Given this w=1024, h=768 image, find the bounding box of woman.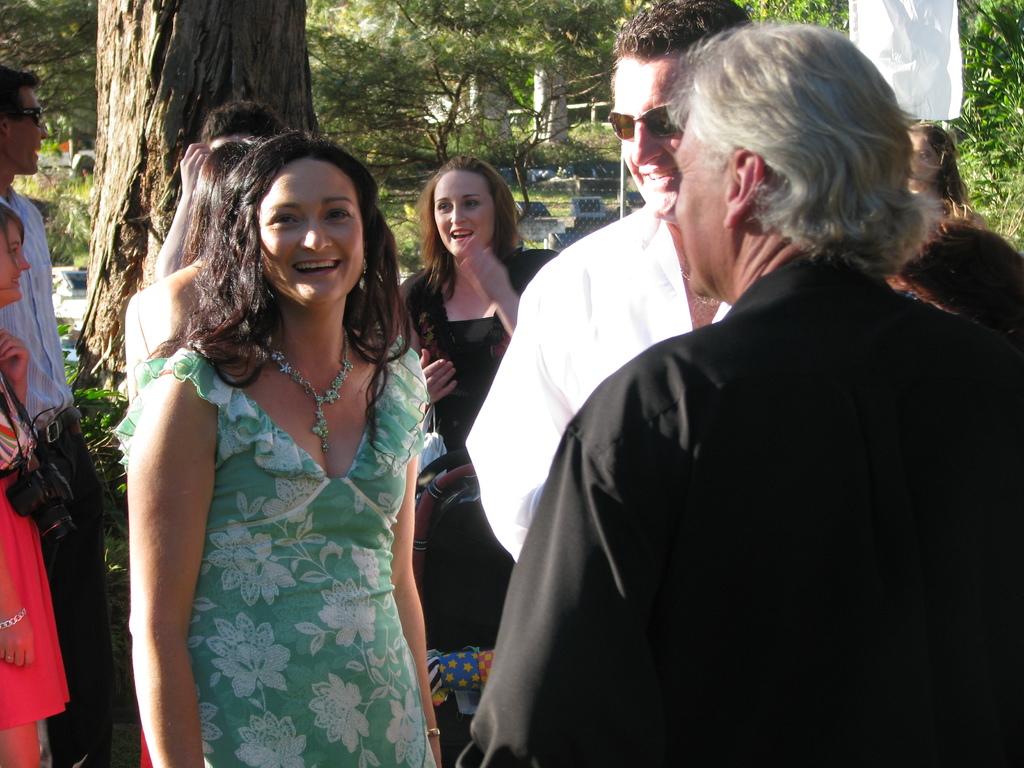
[0, 202, 72, 765].
